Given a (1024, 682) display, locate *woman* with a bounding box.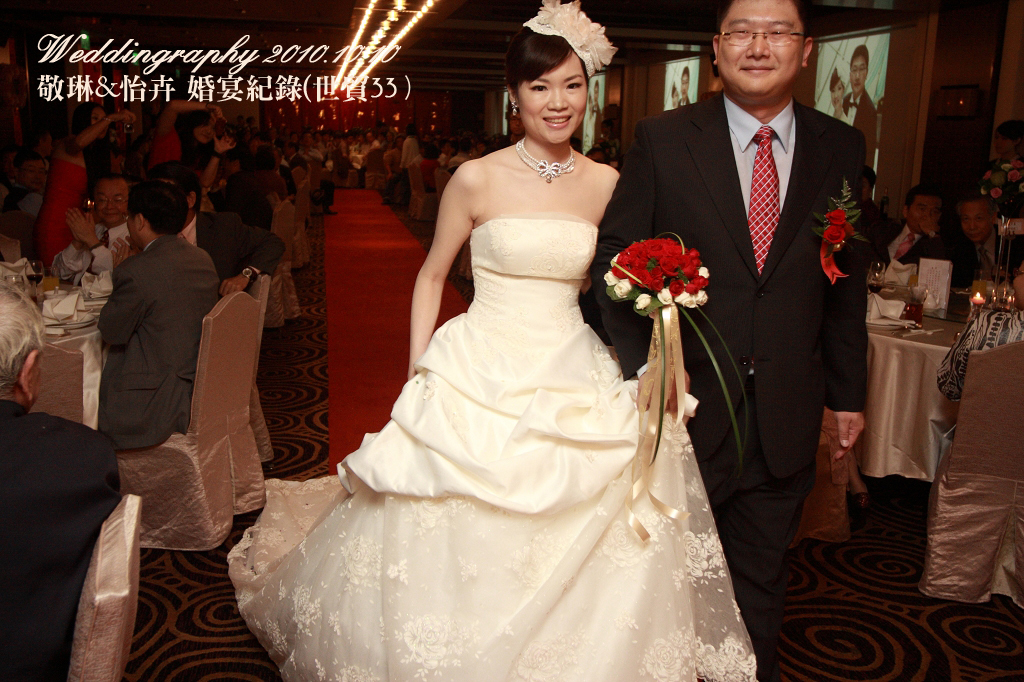
Located: 829,63,851,125.
